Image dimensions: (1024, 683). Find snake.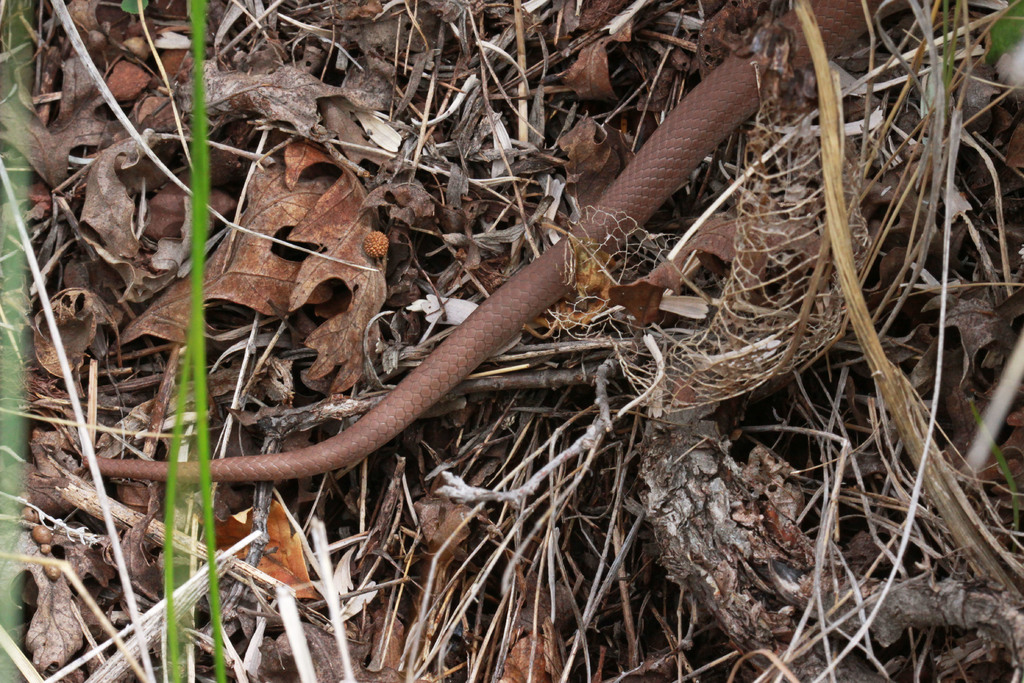
box(76, 0, 881, 479).
